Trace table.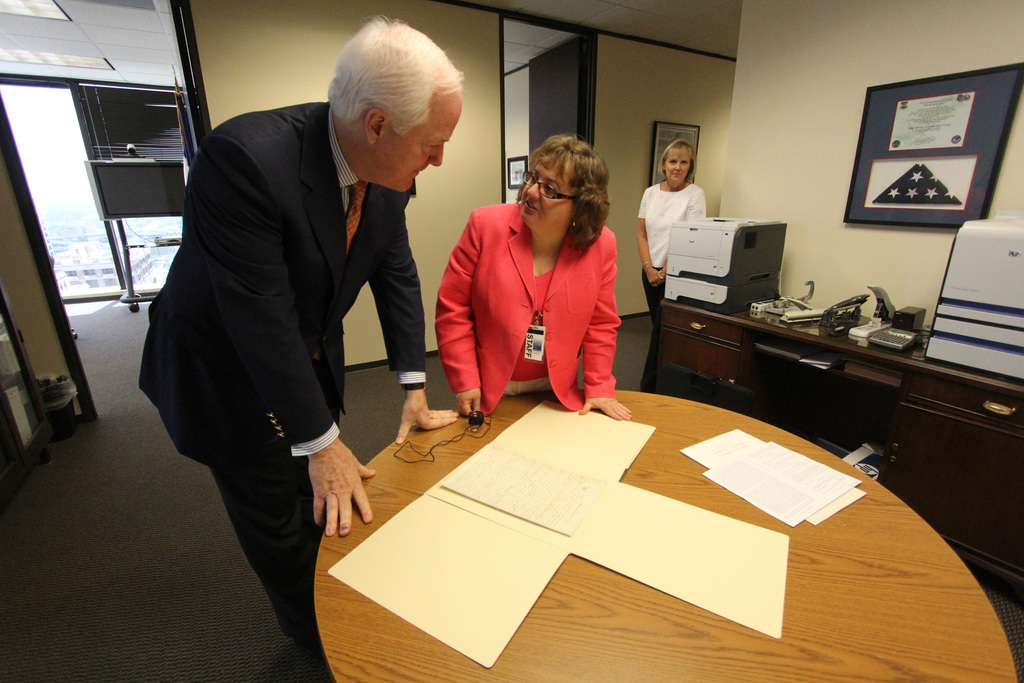
Traced to (x1=662, y1=292, x2=1023, y2=593).
